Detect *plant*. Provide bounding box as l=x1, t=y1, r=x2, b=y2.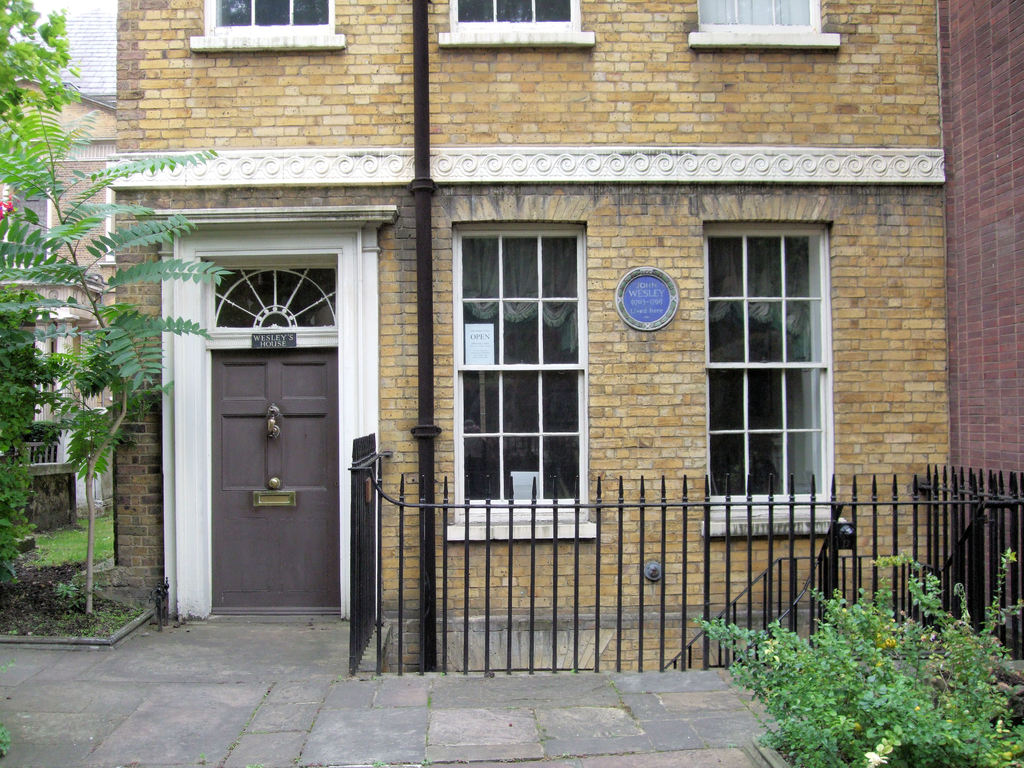
l=570, t=664, r=573, b=675.
